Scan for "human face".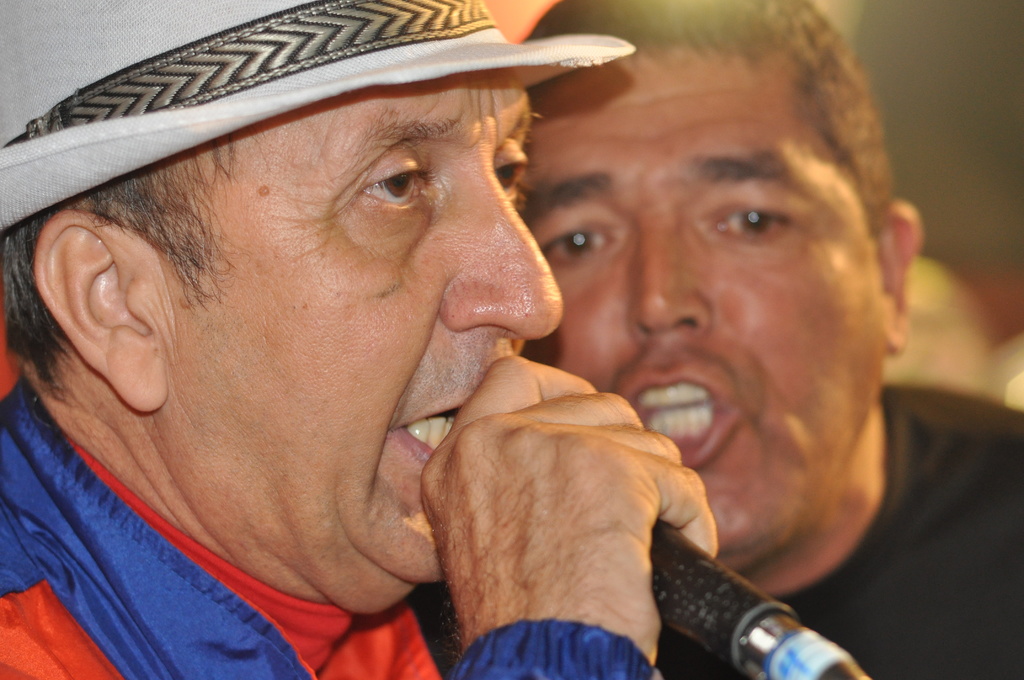
Scan result: region(521, 40, 884, 551).
